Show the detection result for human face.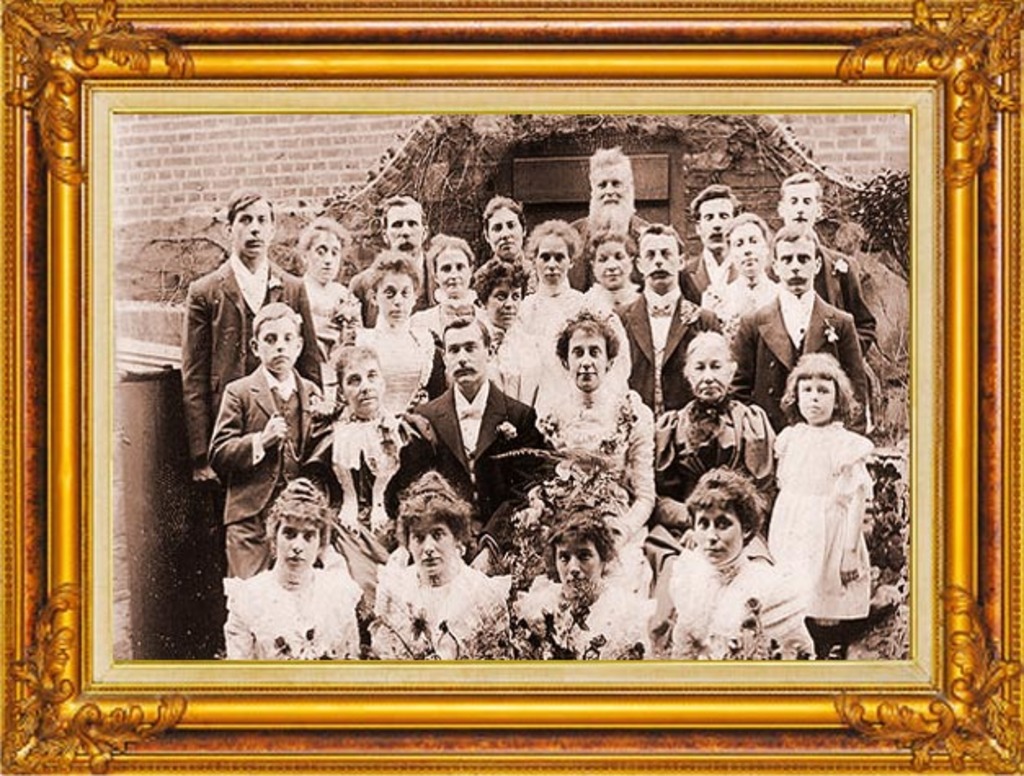
l=686, t=338, r=732, b=392.
